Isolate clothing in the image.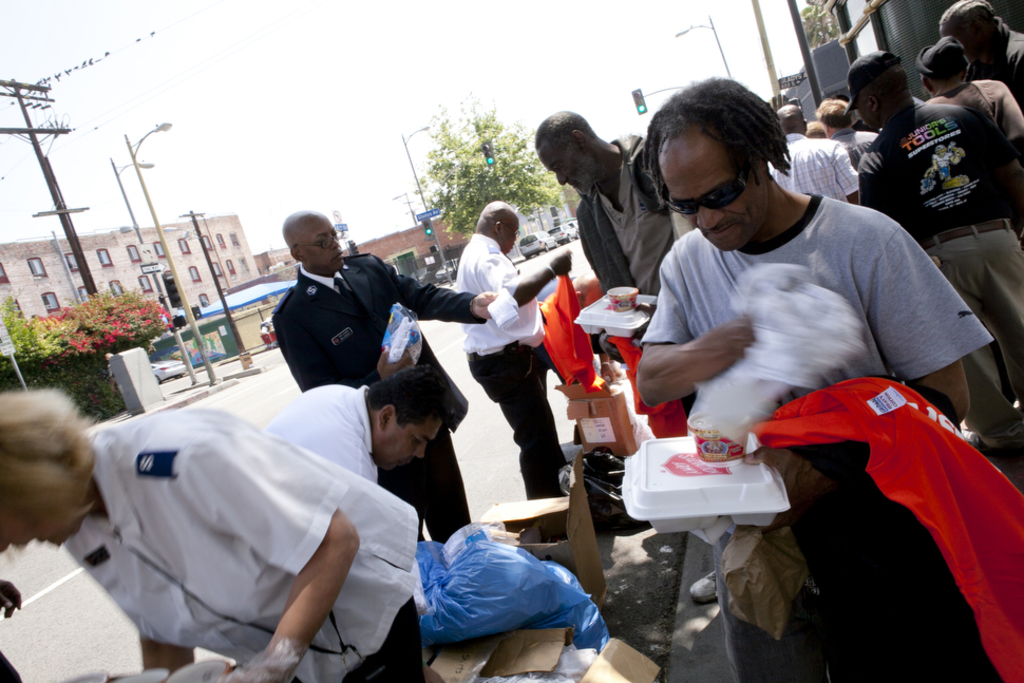
Isolated region: detection(970, 29, 1019, 101).
